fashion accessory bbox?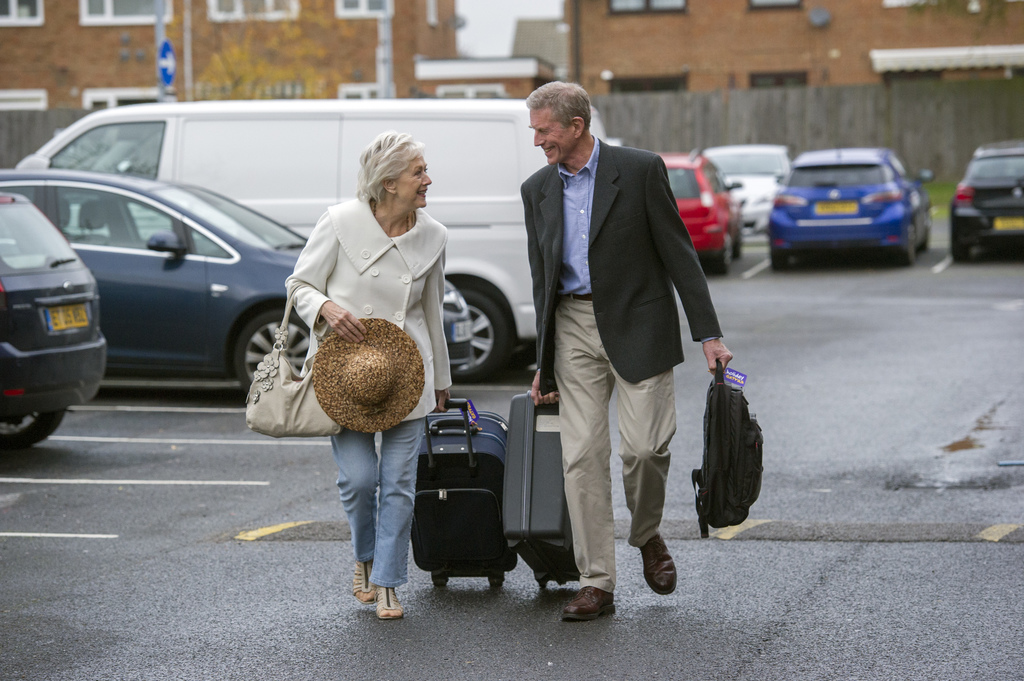
(left=563, top=587, right=616, bottom=621)
